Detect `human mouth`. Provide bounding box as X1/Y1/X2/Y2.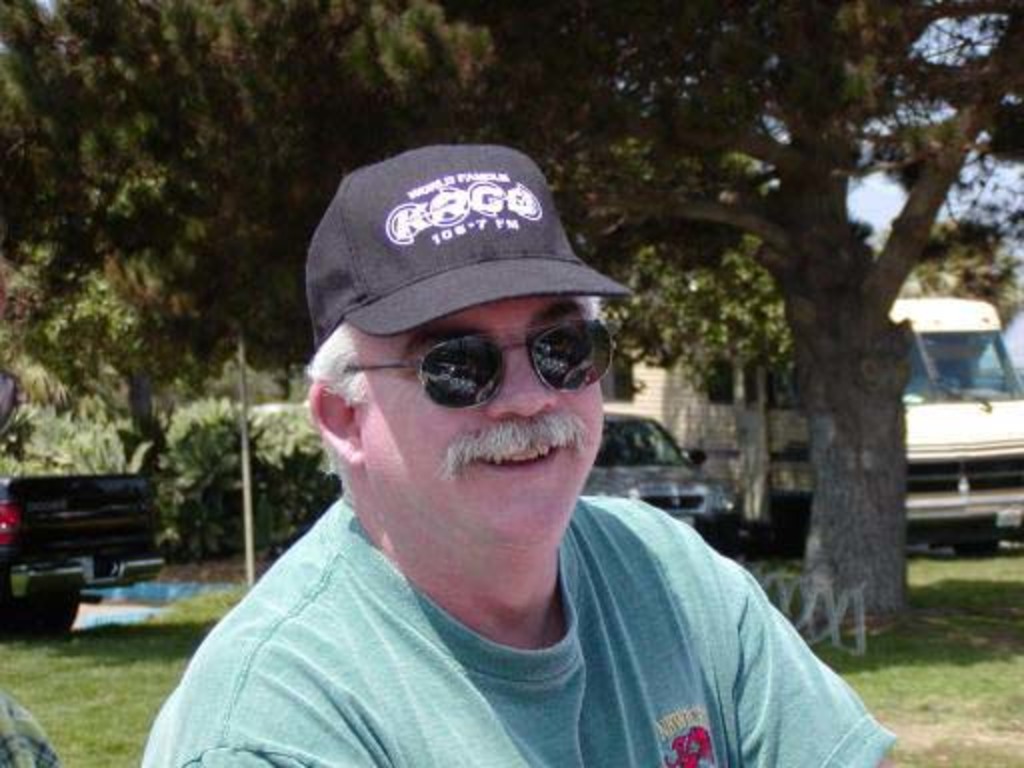
474/444/562/478.
